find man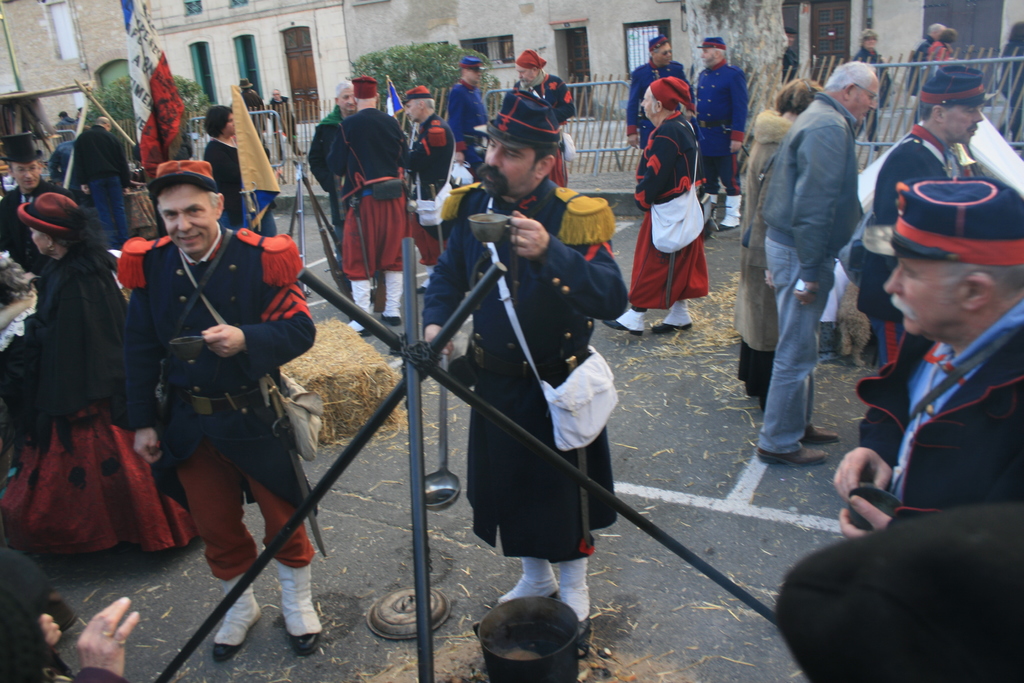
<bbox>744, 56, 886, 472</bbox>
